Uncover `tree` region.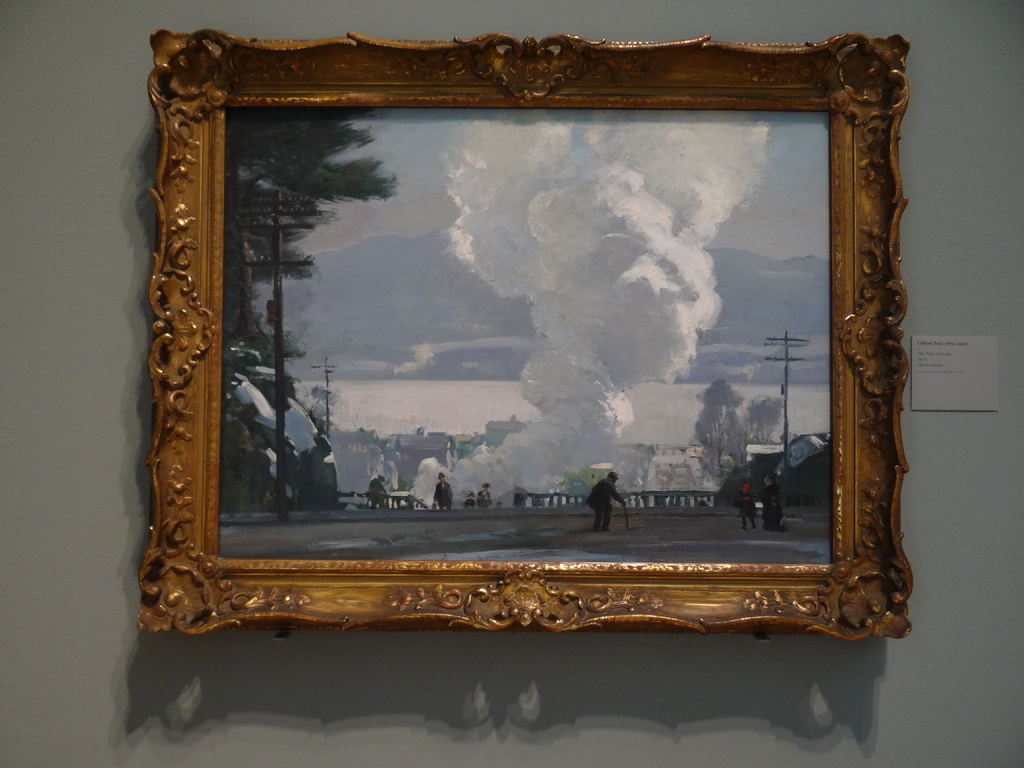
Uncovered: bbox=(221, 108, 392, 345).
